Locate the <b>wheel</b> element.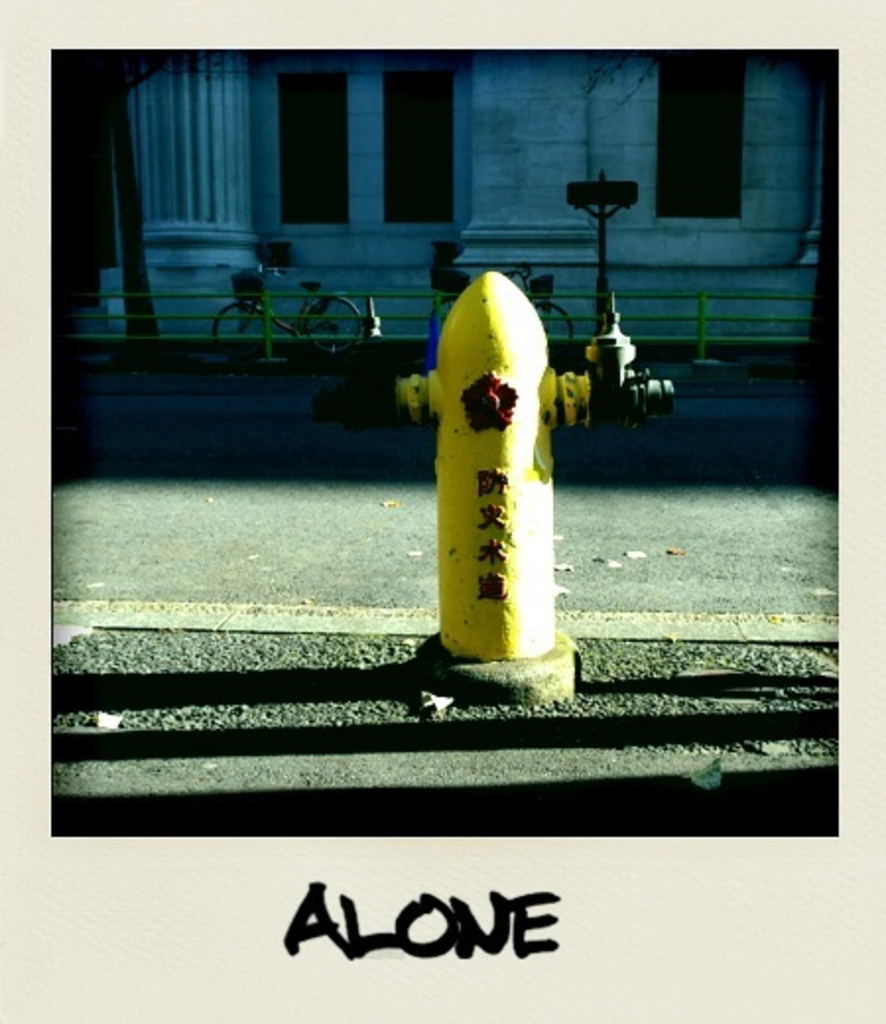
Element bbox: bbox=(536, 297, 571, 356).
